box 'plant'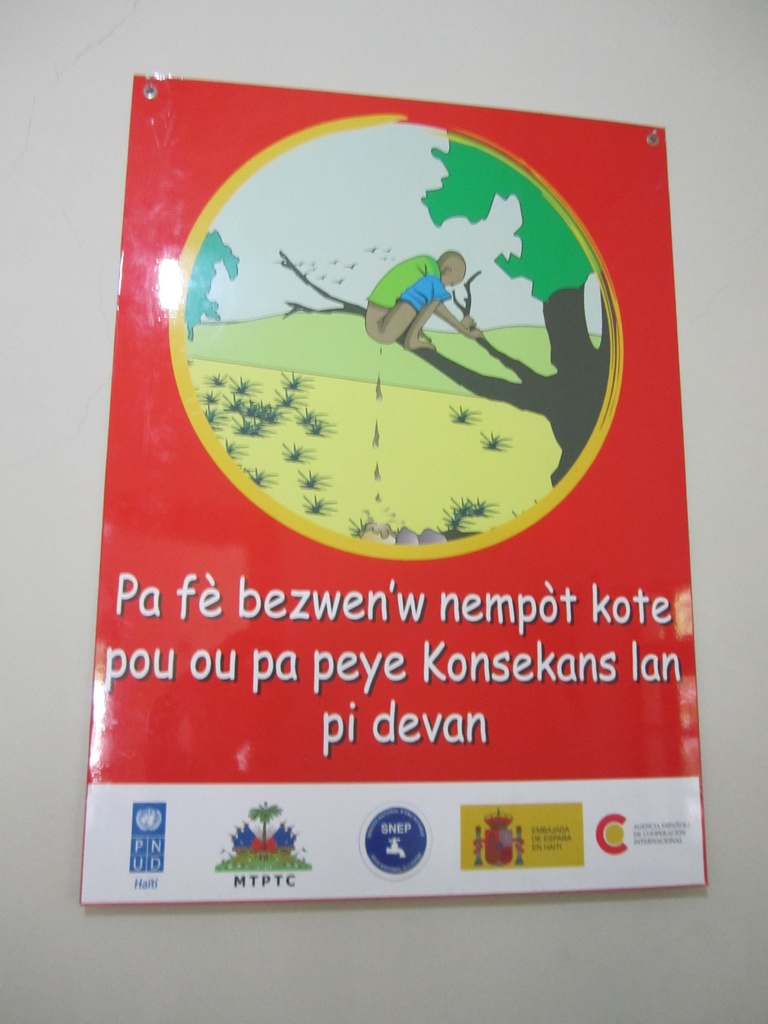
[x1=289, y1=408, x2=326, y2=426]
